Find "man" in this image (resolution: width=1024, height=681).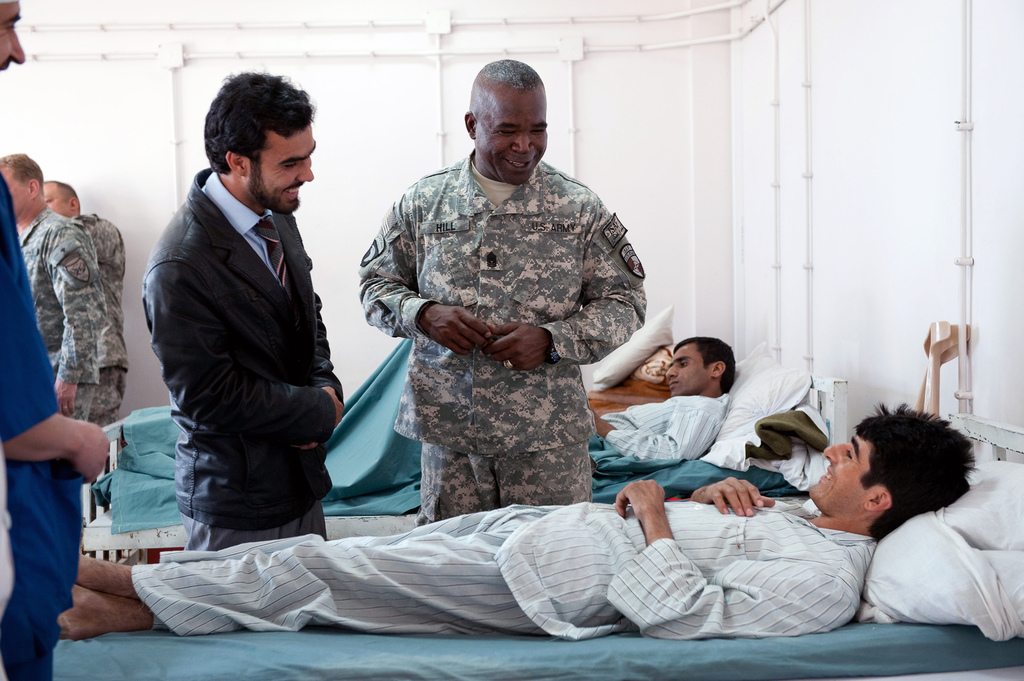
<box>0,0,110,680</box>.
